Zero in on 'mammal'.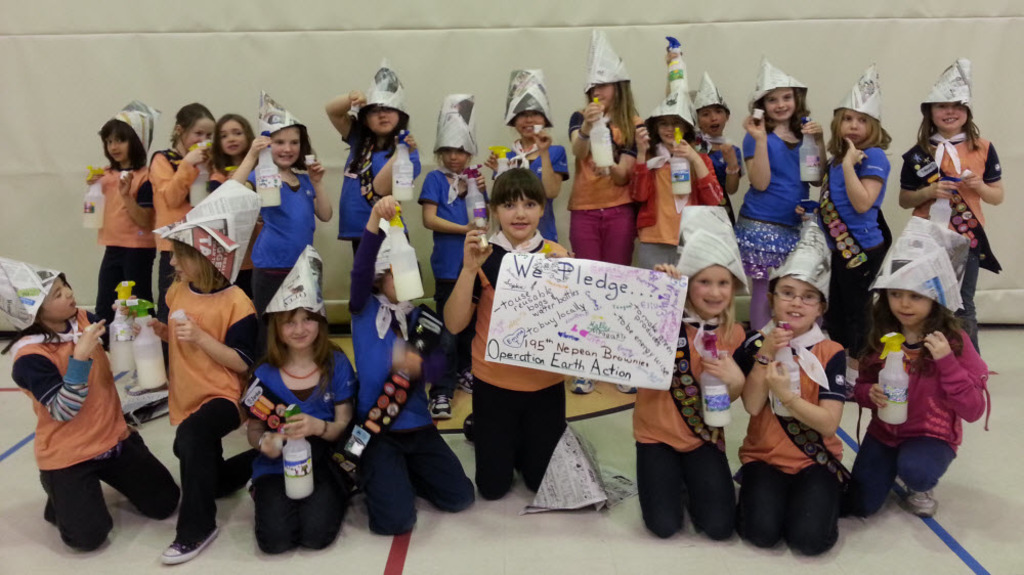
Zeroed in: <region>567, 82, 643, 394</region>.
